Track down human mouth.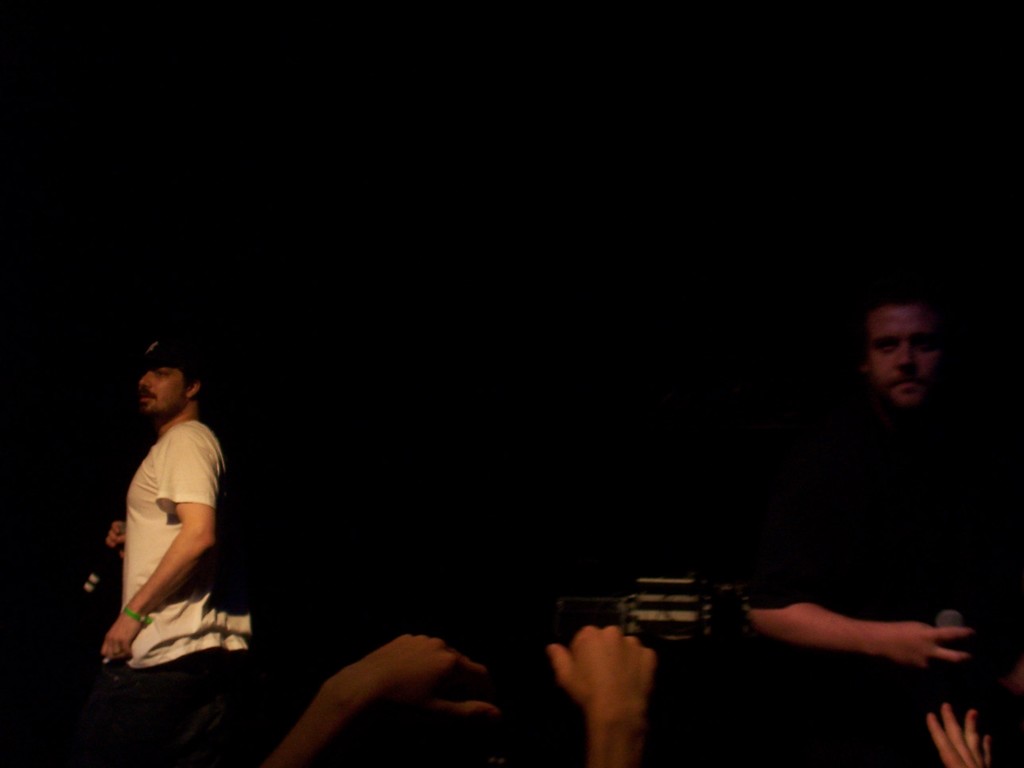
Tracked to l=893, t=374, r=924, b=399.
